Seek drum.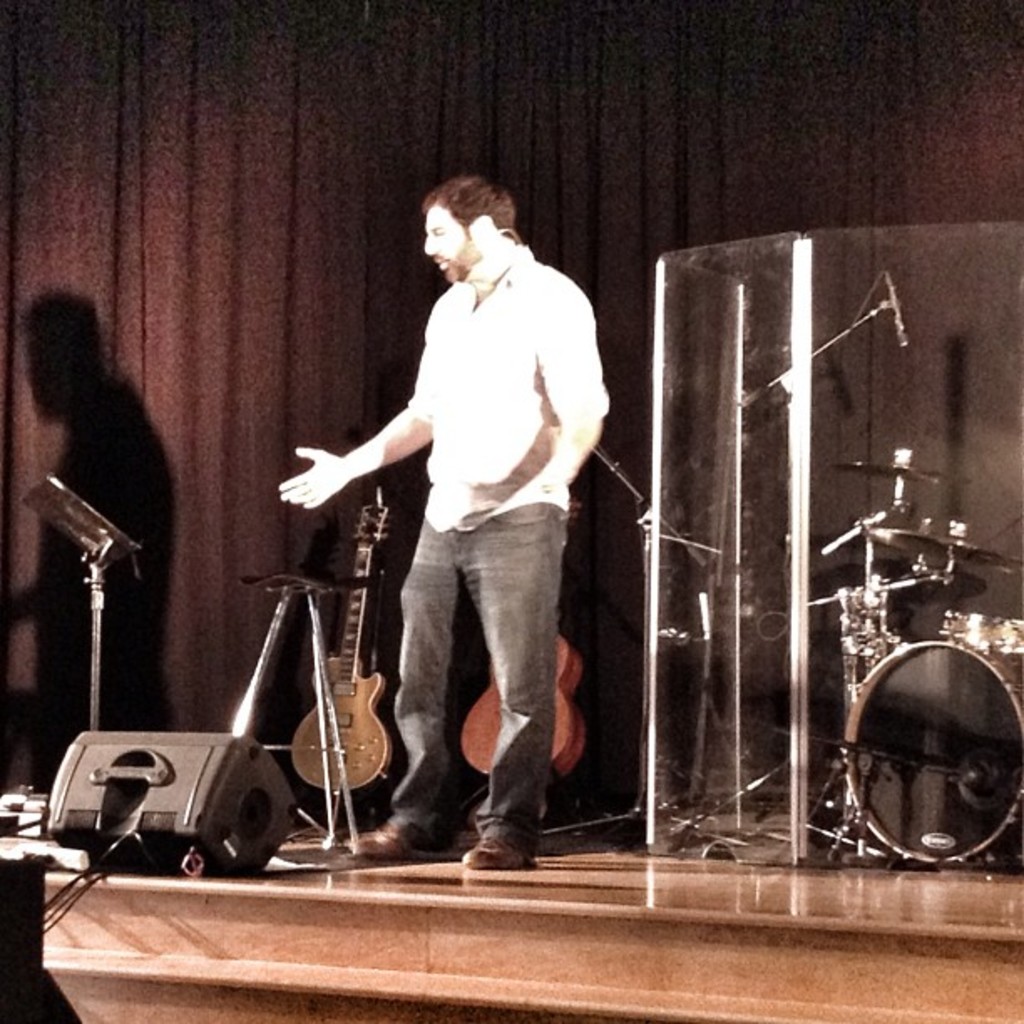
detection(945, 611, 1022, 656).
